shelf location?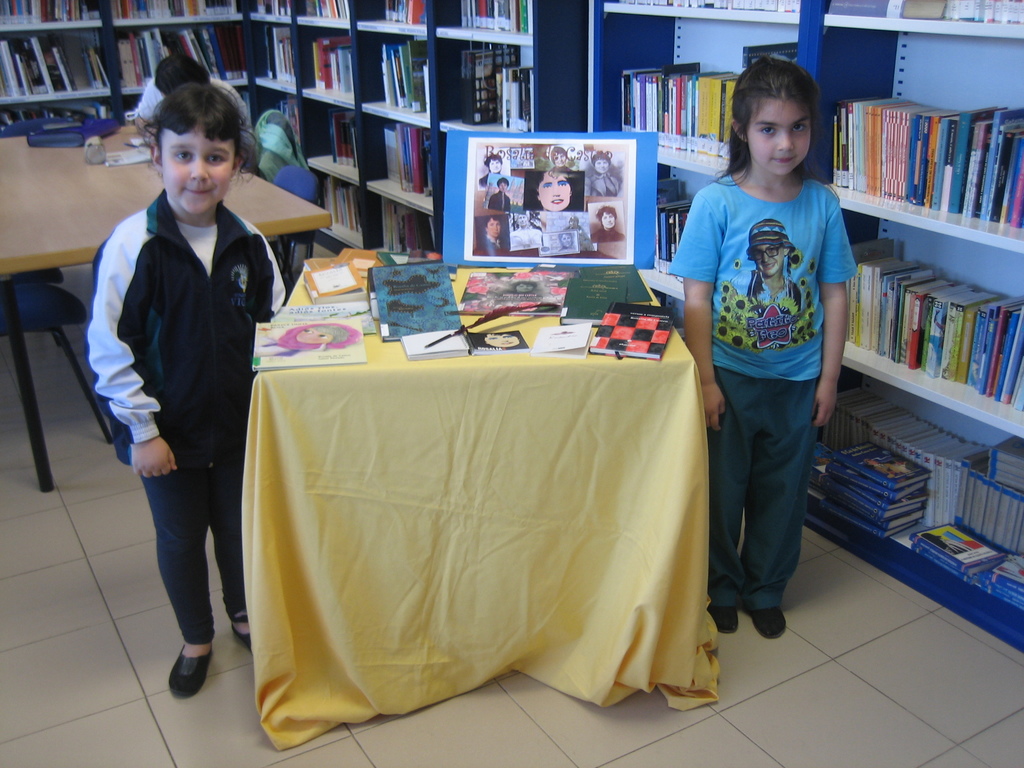
l=799, t=363, r=1023, b=643
